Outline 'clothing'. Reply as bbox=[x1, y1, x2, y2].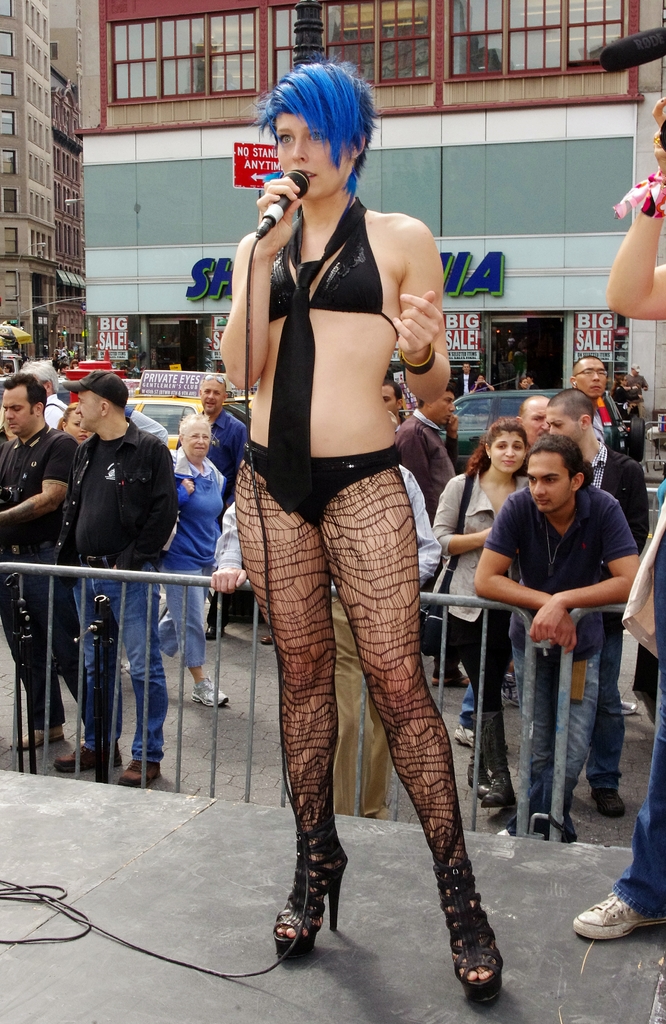
bbox=[396, 413, 457, 530].
